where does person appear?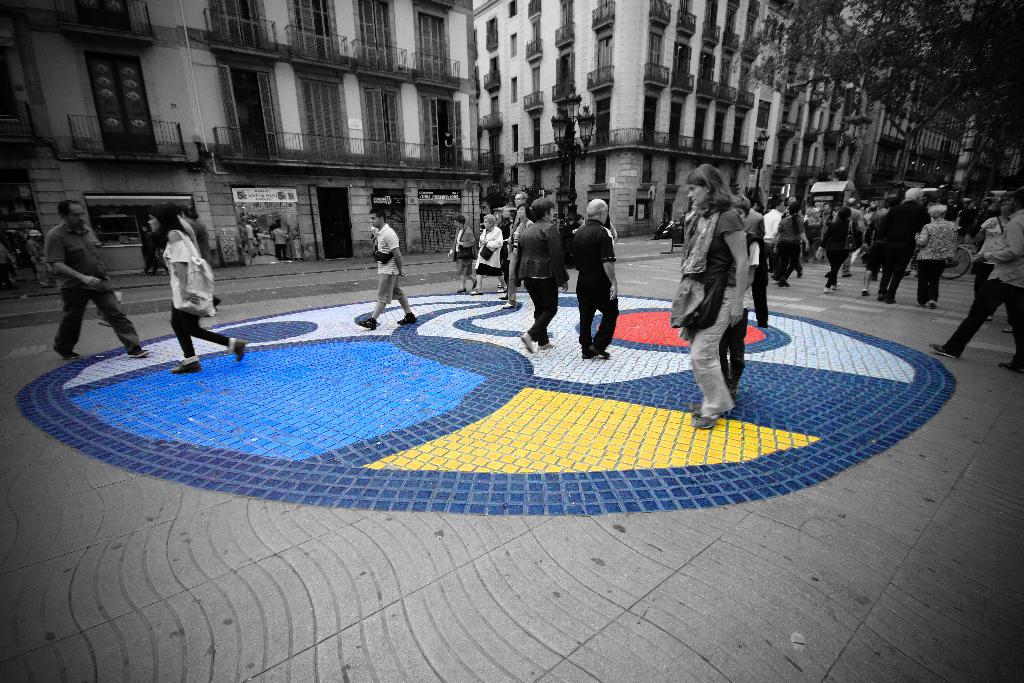
Appears at x1=359, y1=211, x2=417, y2=325.
